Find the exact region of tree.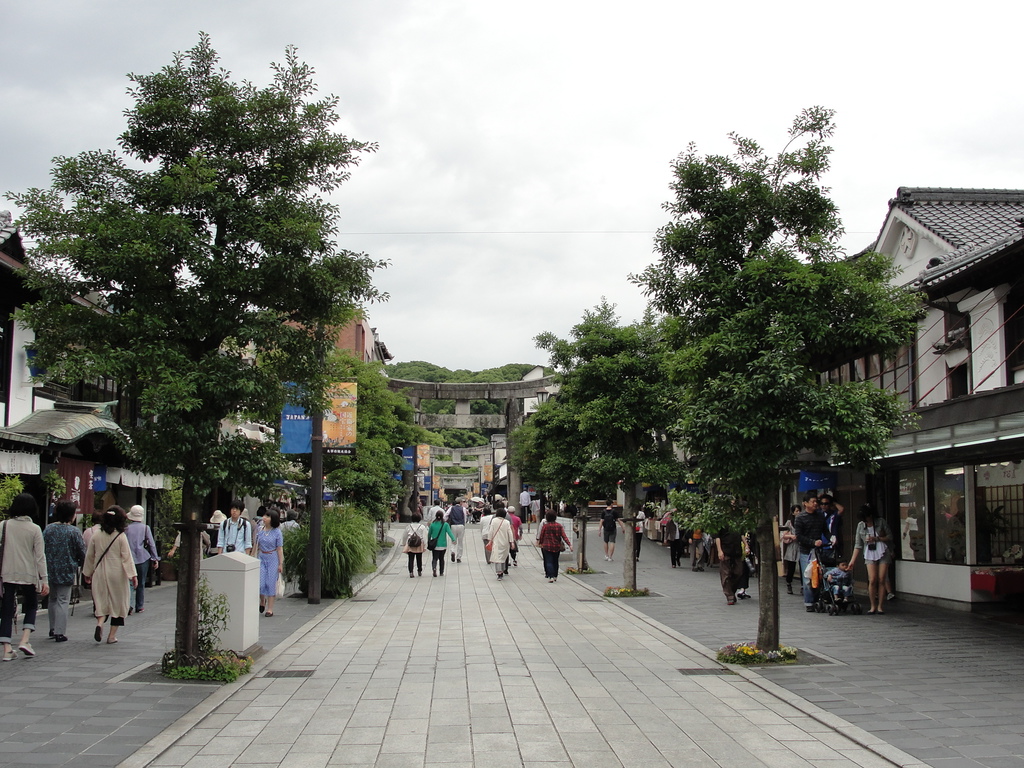
Exact region: [x1=49, y1=54, x2=353, y2=533].
